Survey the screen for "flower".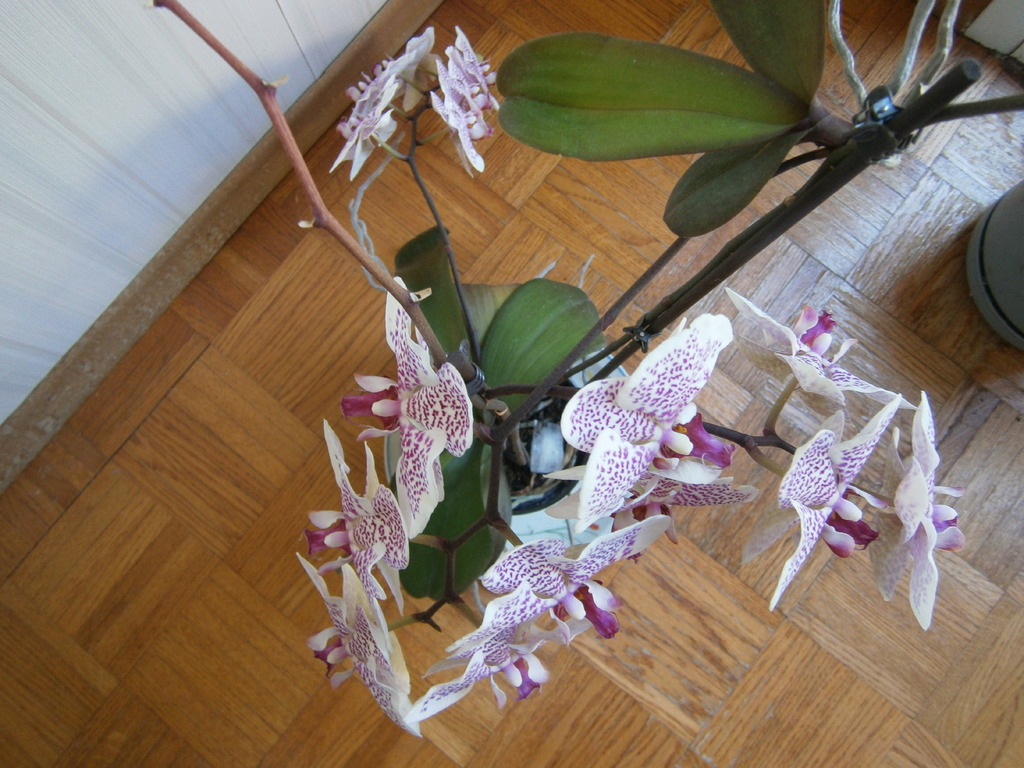
Survey found: detection(773, 396, 900, 611).
